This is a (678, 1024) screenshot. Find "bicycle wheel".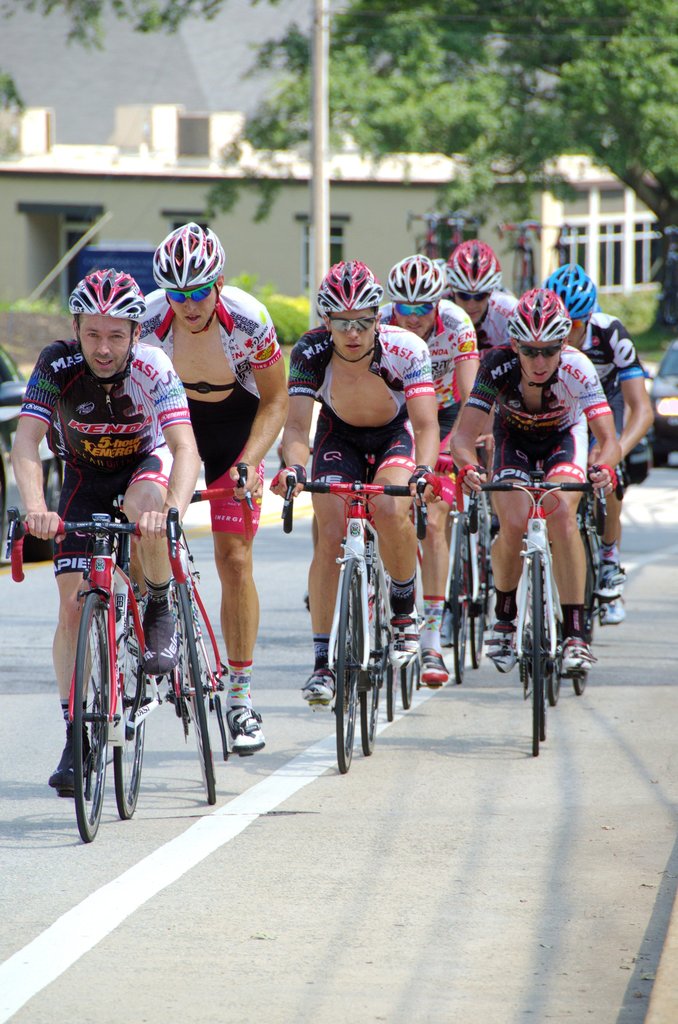
Bounding box: [left=570, top=558, right=597, bottom=695].
